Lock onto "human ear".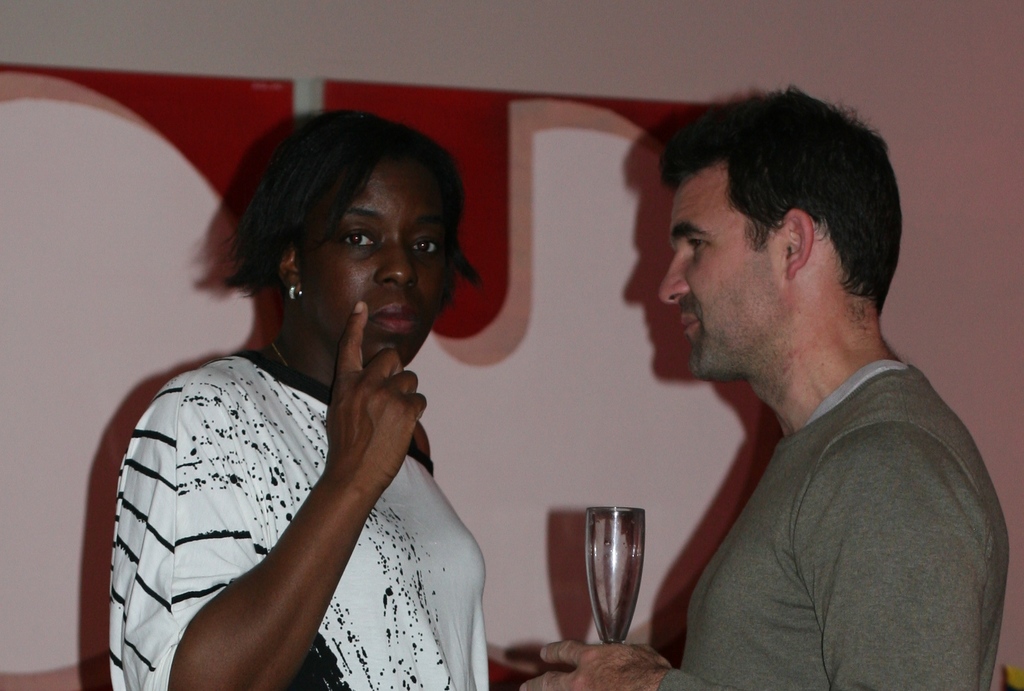
Locked: bbox(780, 207, 814, 282).
